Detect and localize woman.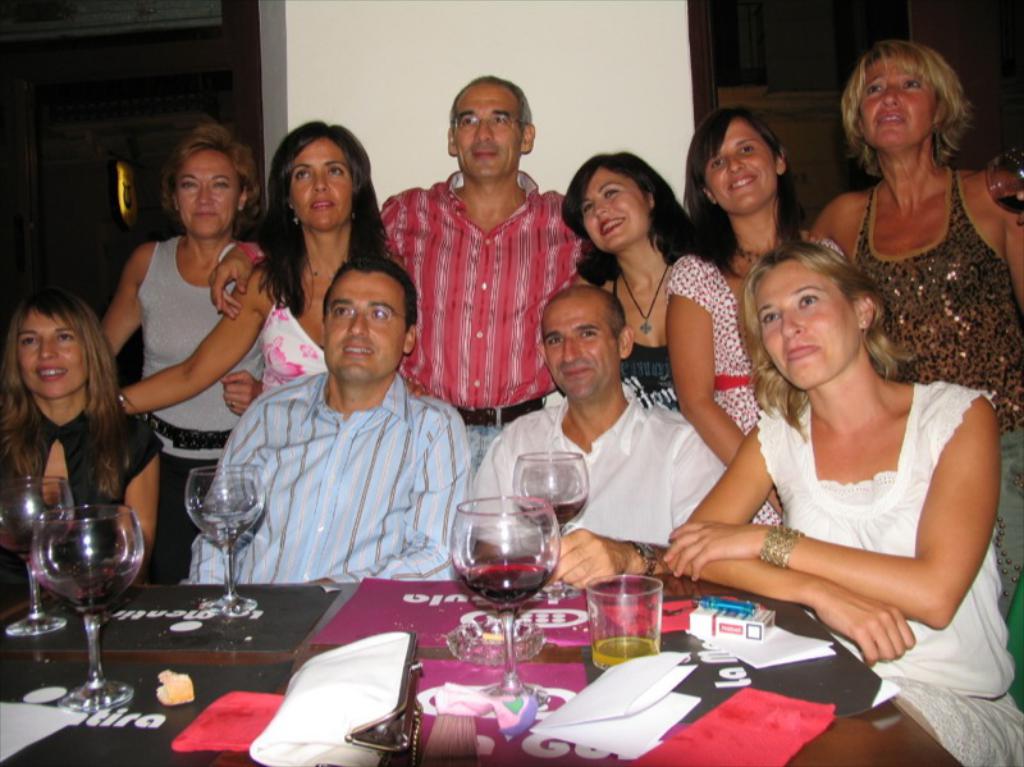
Localized at box=[800, 32, 1023, 617].
